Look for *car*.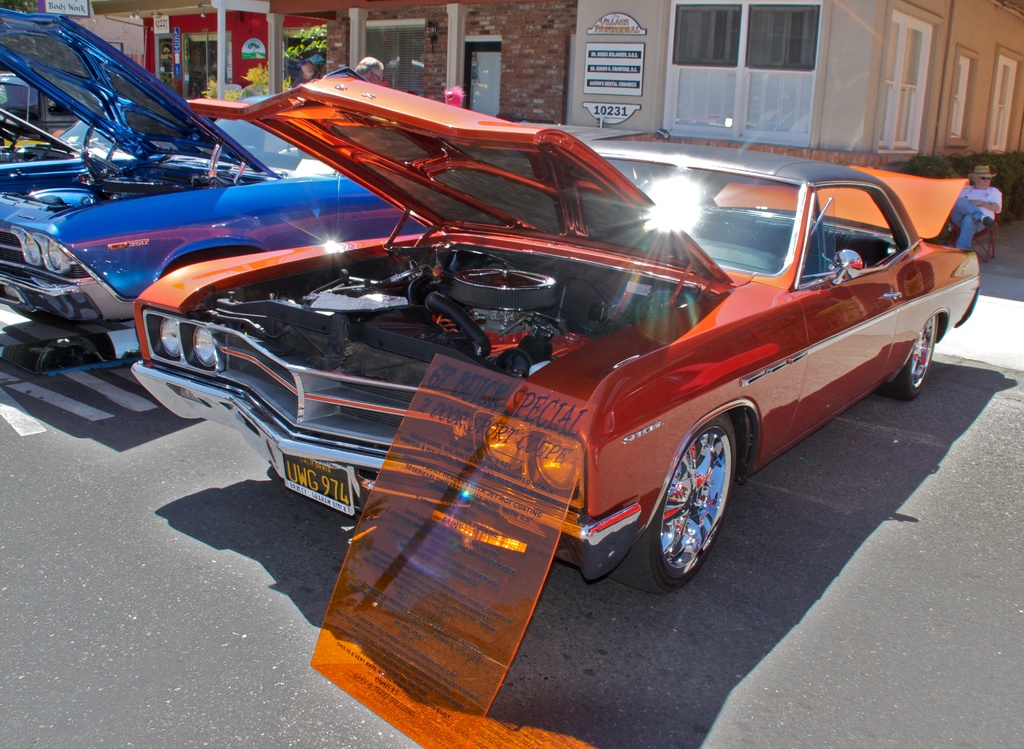
Found: (left=0, top=120, right=214, bottom=197).
